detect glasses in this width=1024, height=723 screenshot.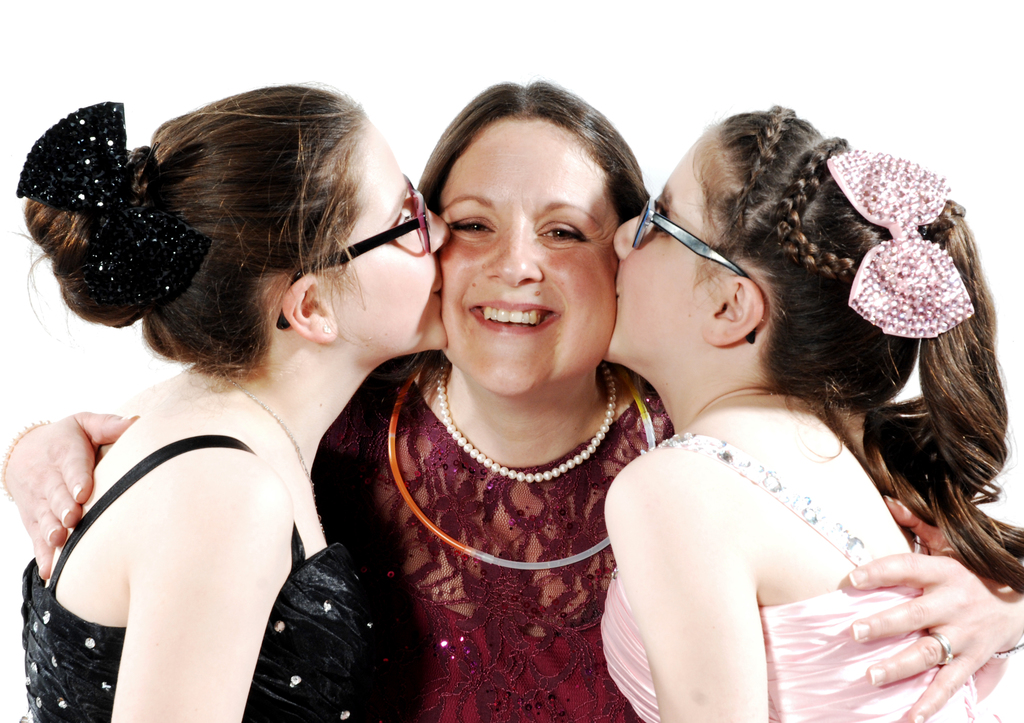
Detection: <box>274,171,436,333</box>.
